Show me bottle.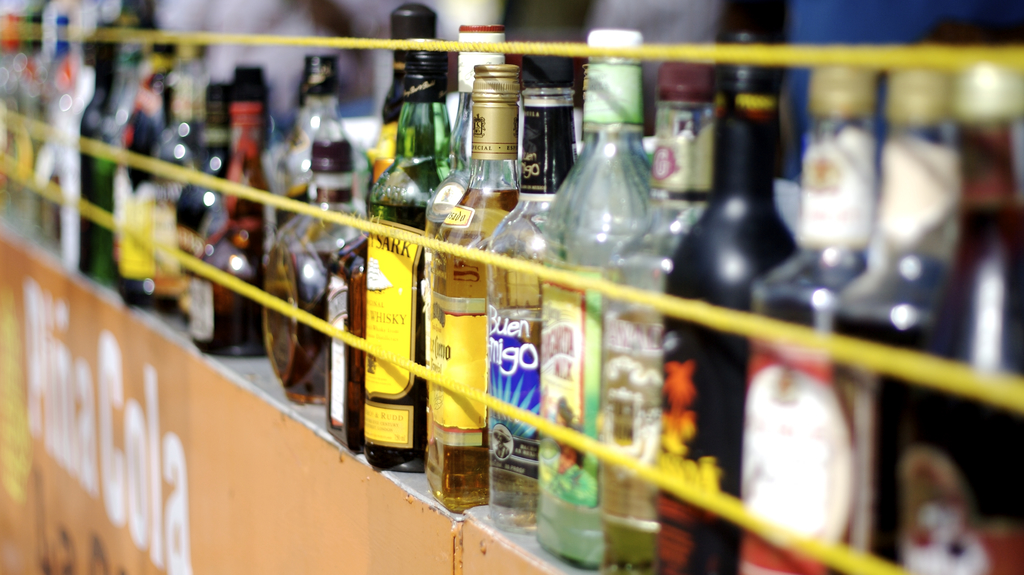
bottle is here: crop(363, 39, 436, 475).
